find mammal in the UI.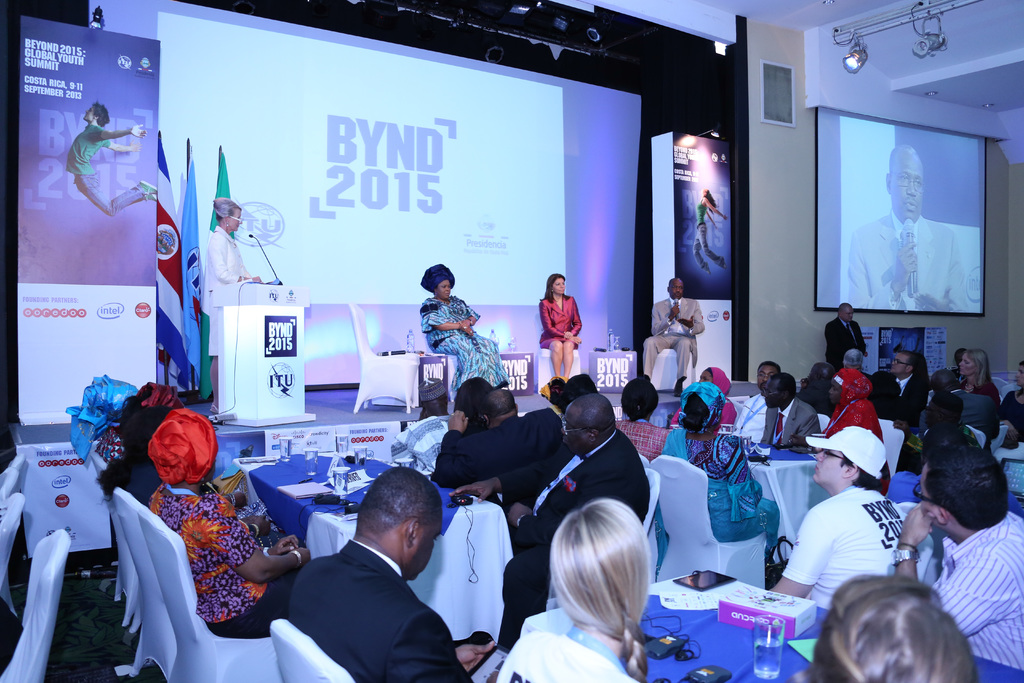
UI element at 200/196/265/414.
